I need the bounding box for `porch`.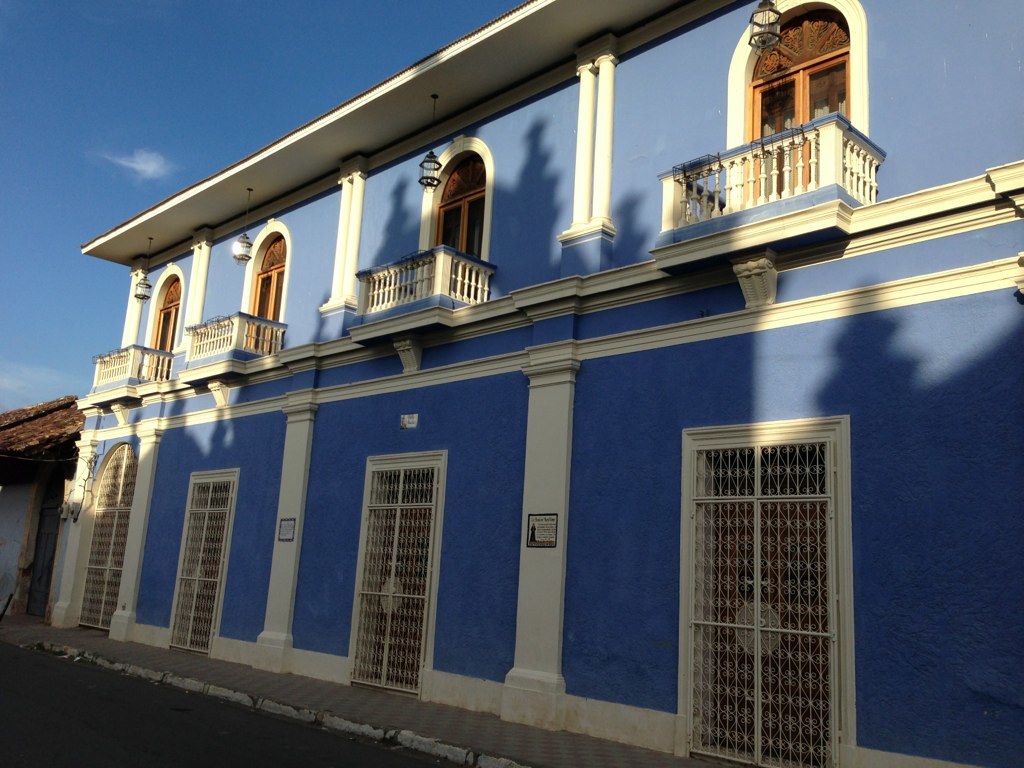
Here it is: left=176, top=298, right=294, bottom=367.
